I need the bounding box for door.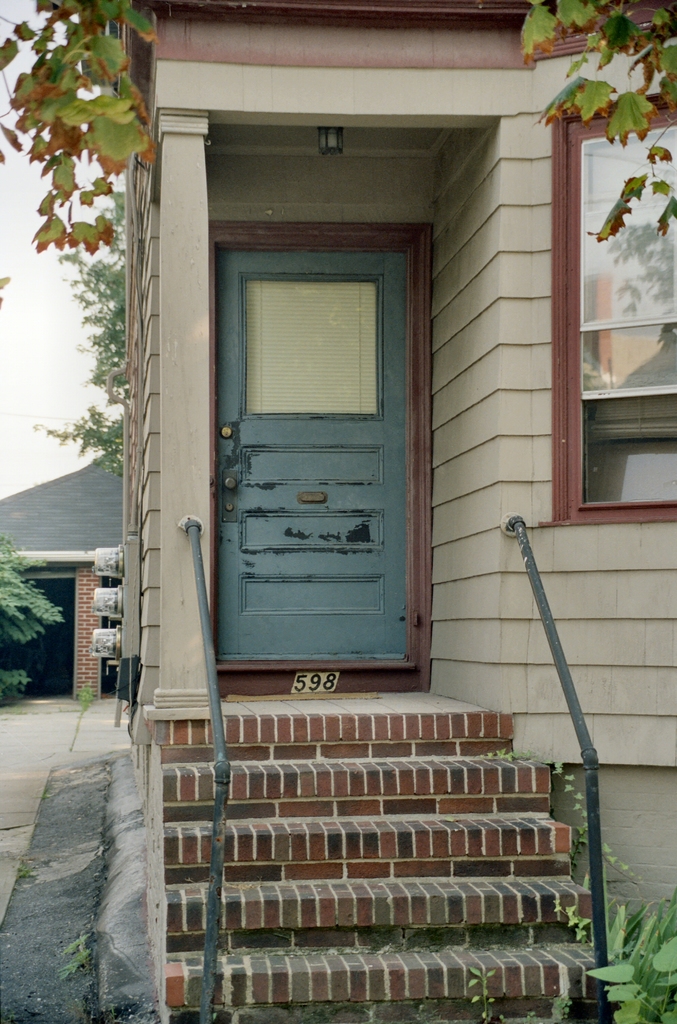
Here it is: (206, 239, 409, 666).
